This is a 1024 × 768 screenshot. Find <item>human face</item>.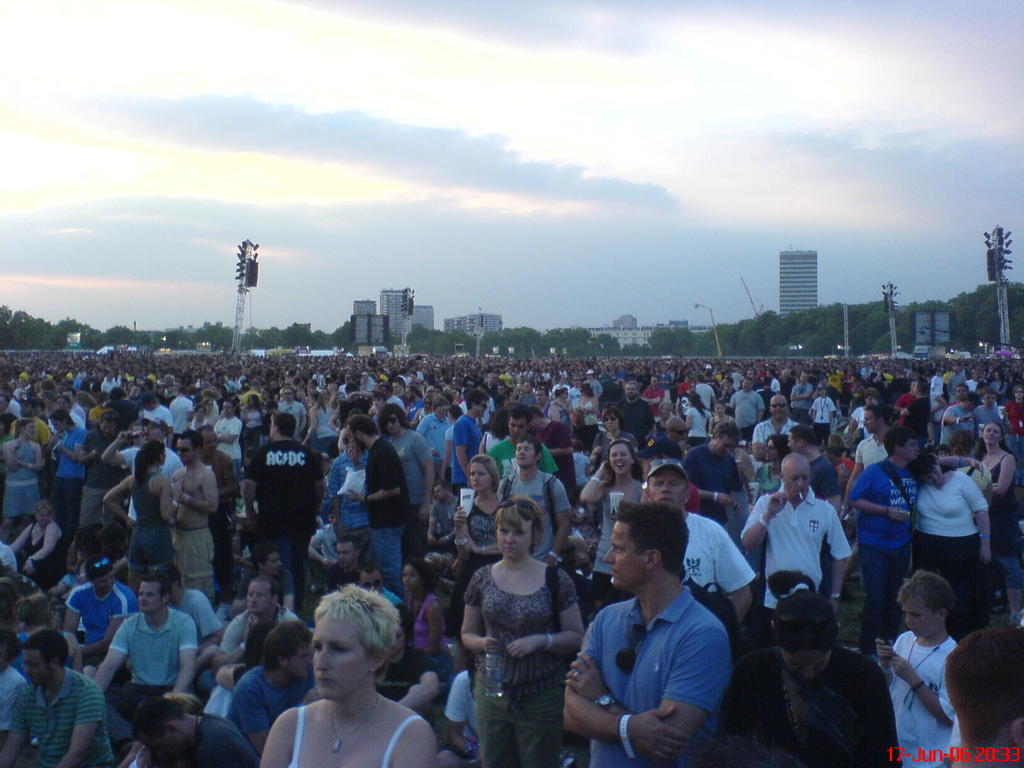
Bounding box: locate(863, 407, 877, 433).
